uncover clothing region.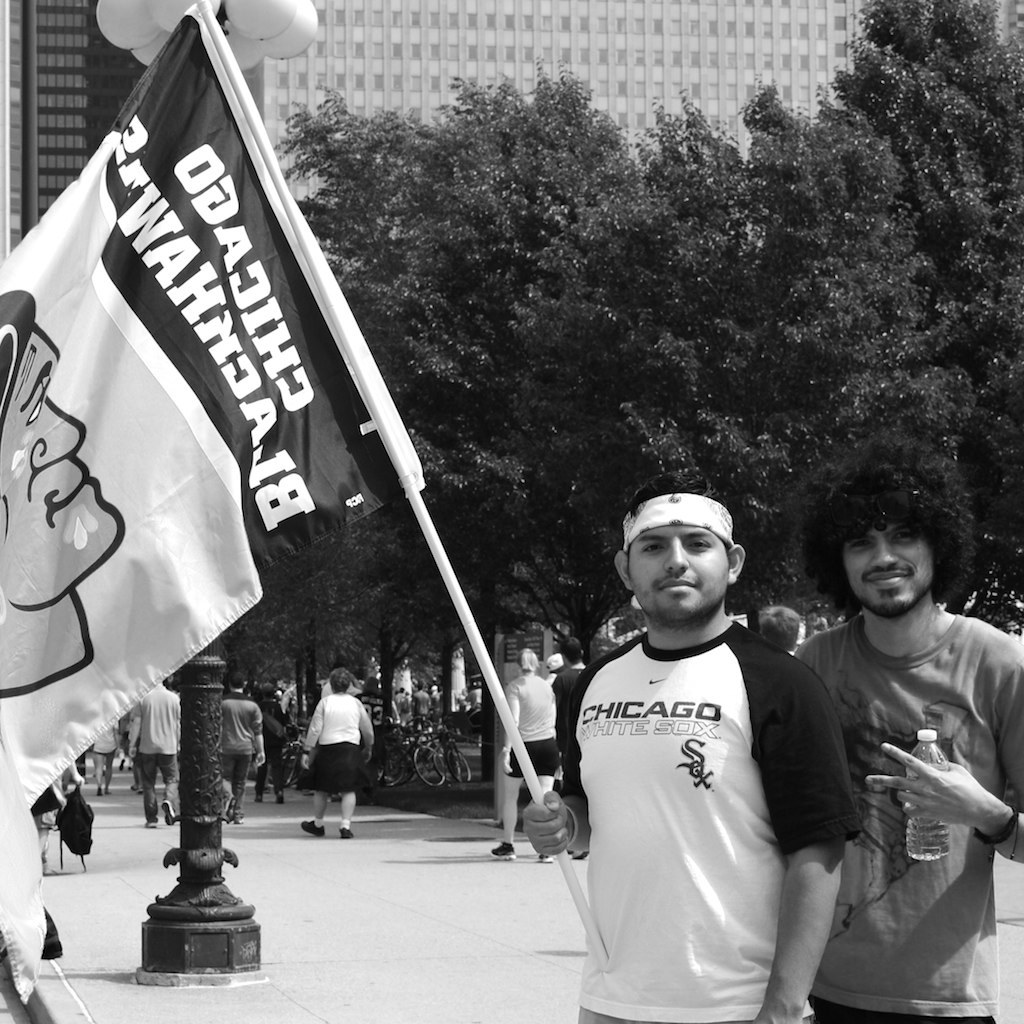
Uncovered: 463,685,484,713.
